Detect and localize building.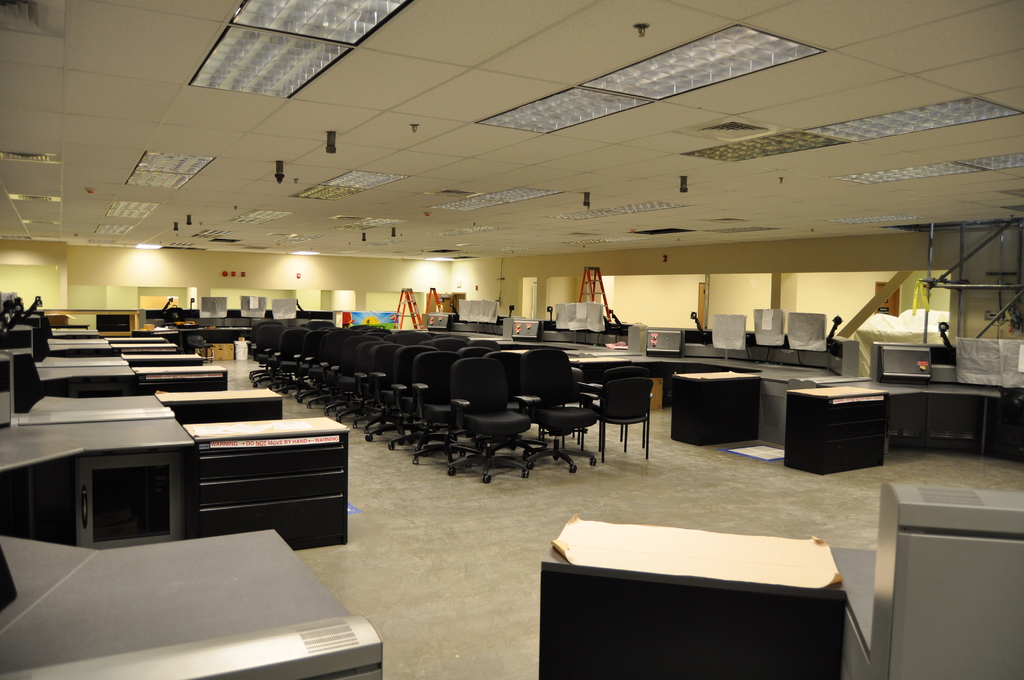
Localized at (0, 0, 1023, 679).
